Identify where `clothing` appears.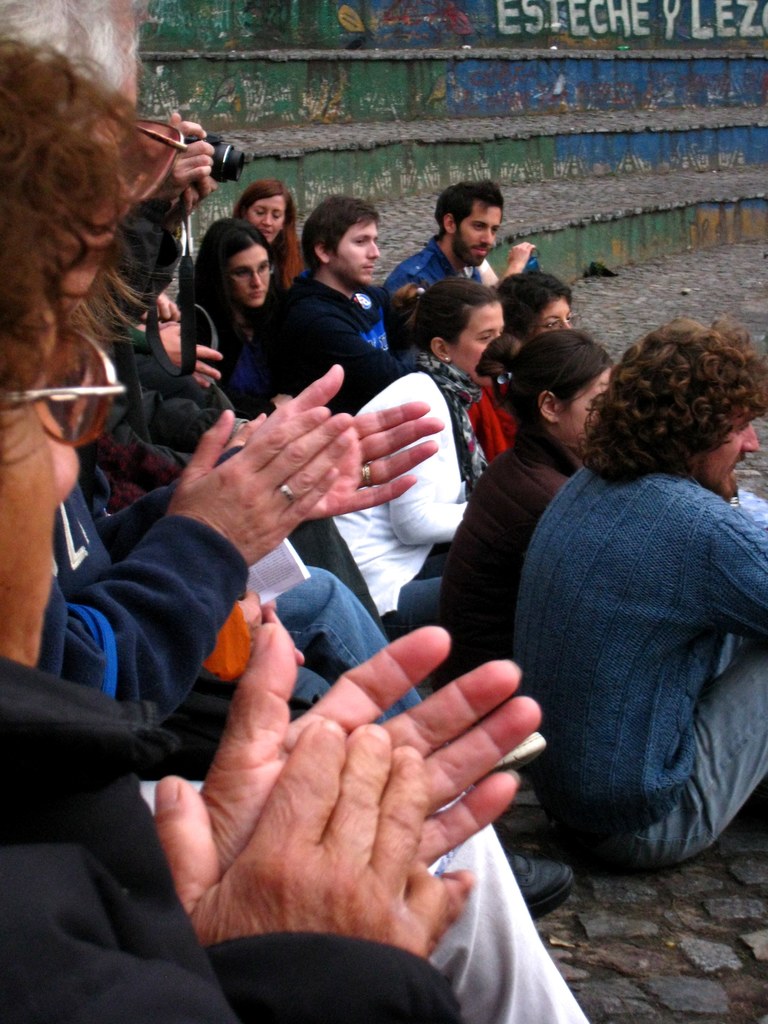
Appears at l=490, t=464, r=767, b=877.
